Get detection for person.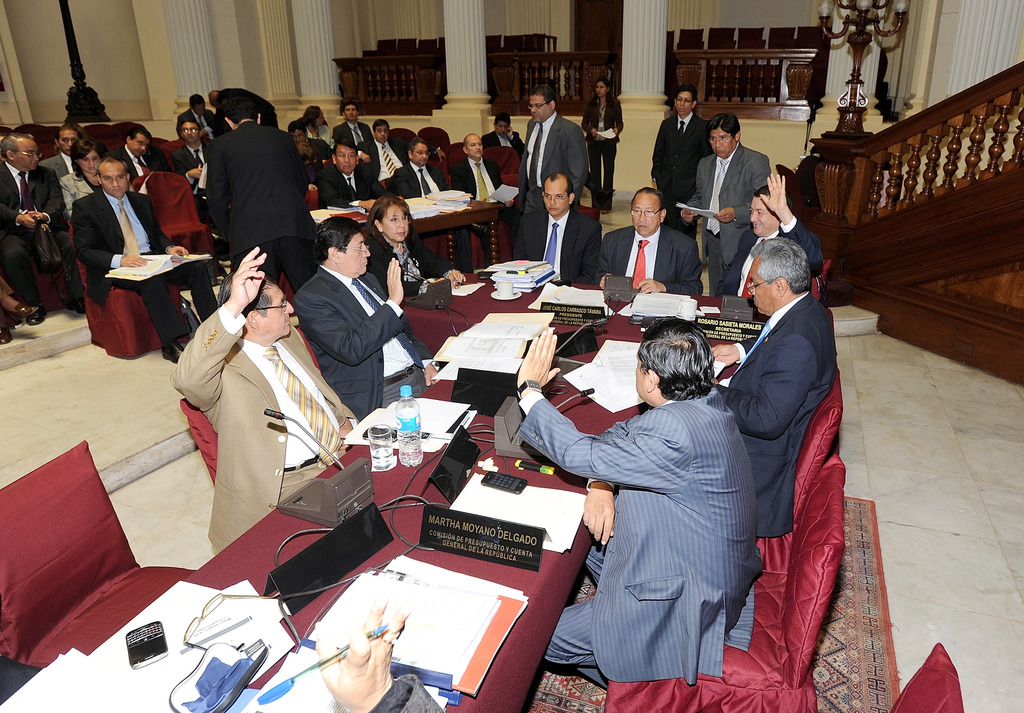
Detection: box(0, 282, 38, 347).
